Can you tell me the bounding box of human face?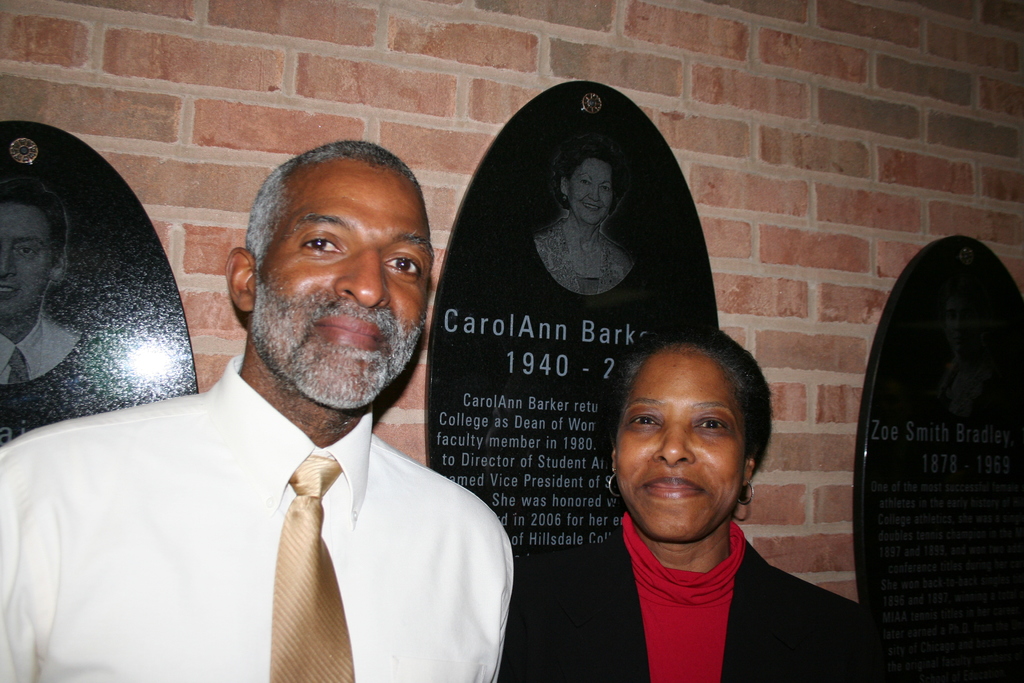
bbox(575, 156, 616, 226).
